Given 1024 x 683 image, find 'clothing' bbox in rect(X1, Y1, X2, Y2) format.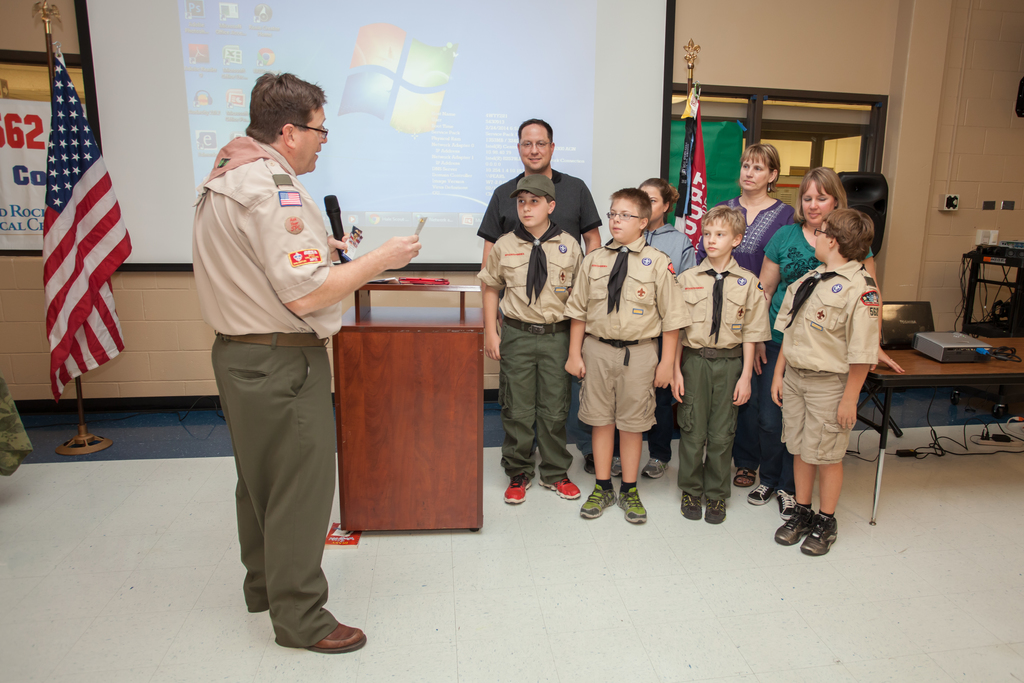
rect(677, 254, 772, 501).
